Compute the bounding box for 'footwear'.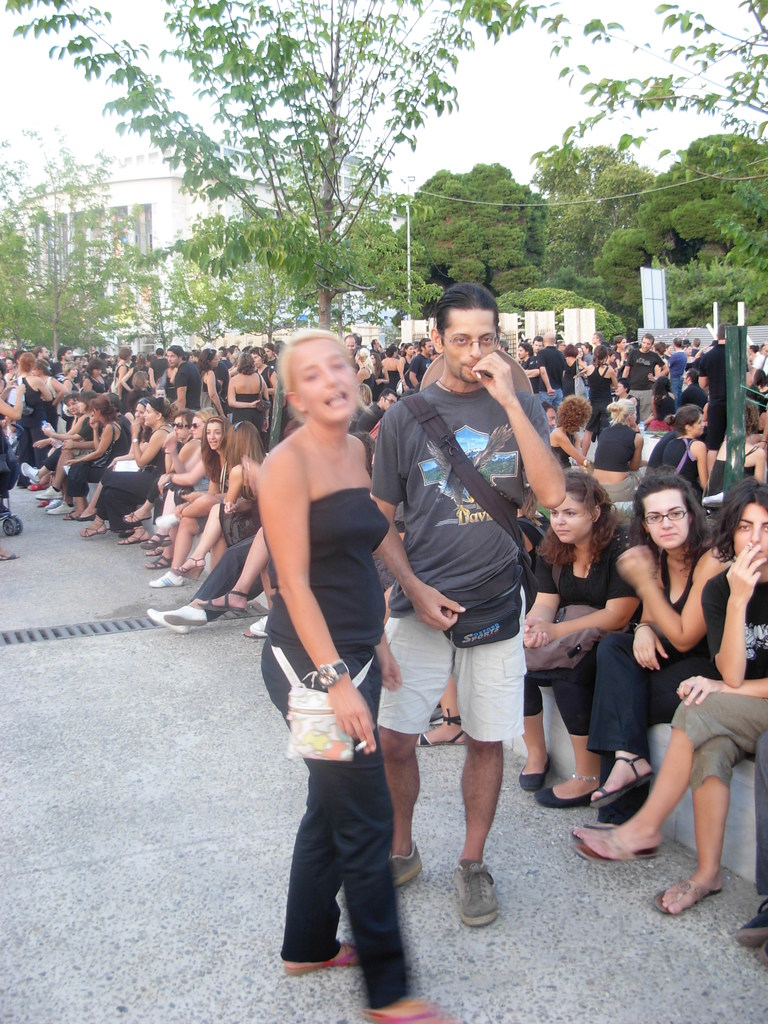
x1=586 y1=753 x2=657 y2=810.
